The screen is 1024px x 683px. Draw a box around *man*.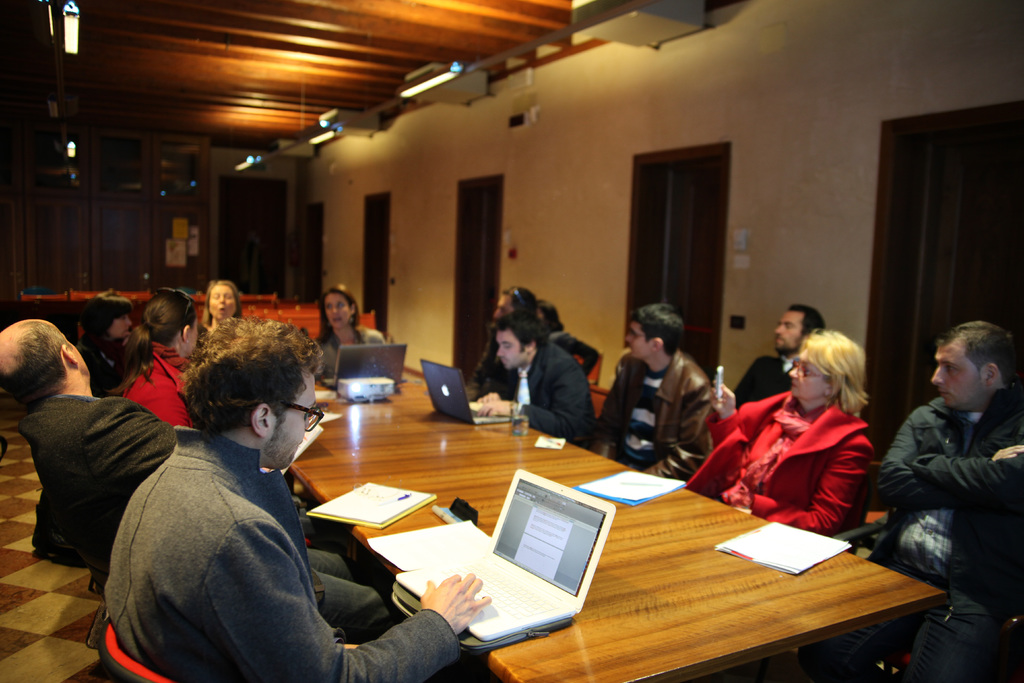
locate(724, 305, 826, 403).
